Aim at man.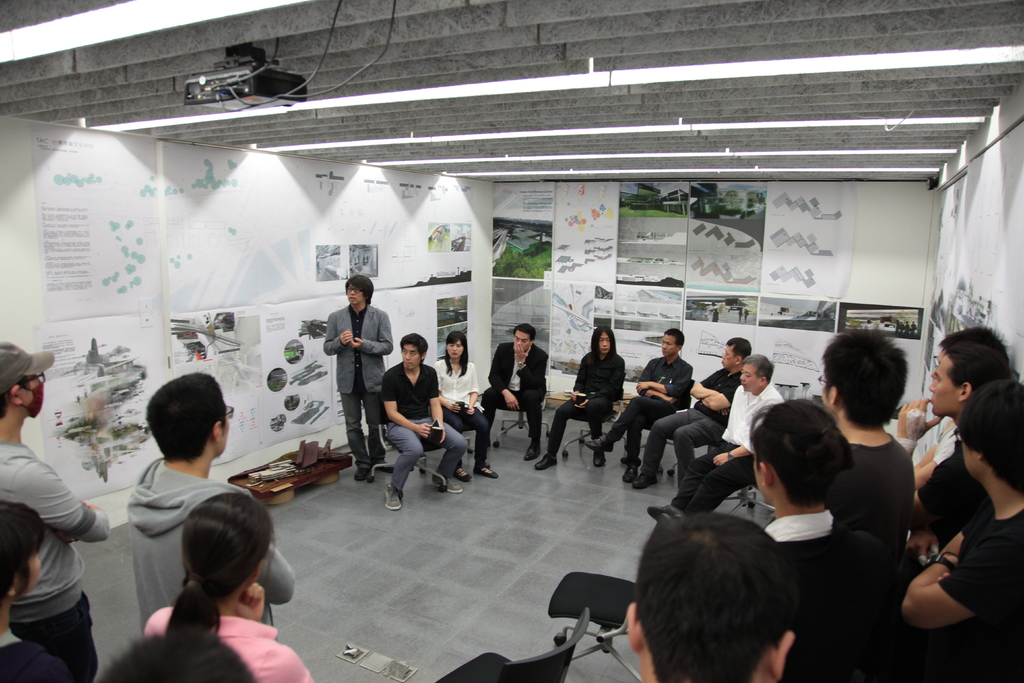
Aimed at [x1=583, y1=327, x2=697, y2=483].
